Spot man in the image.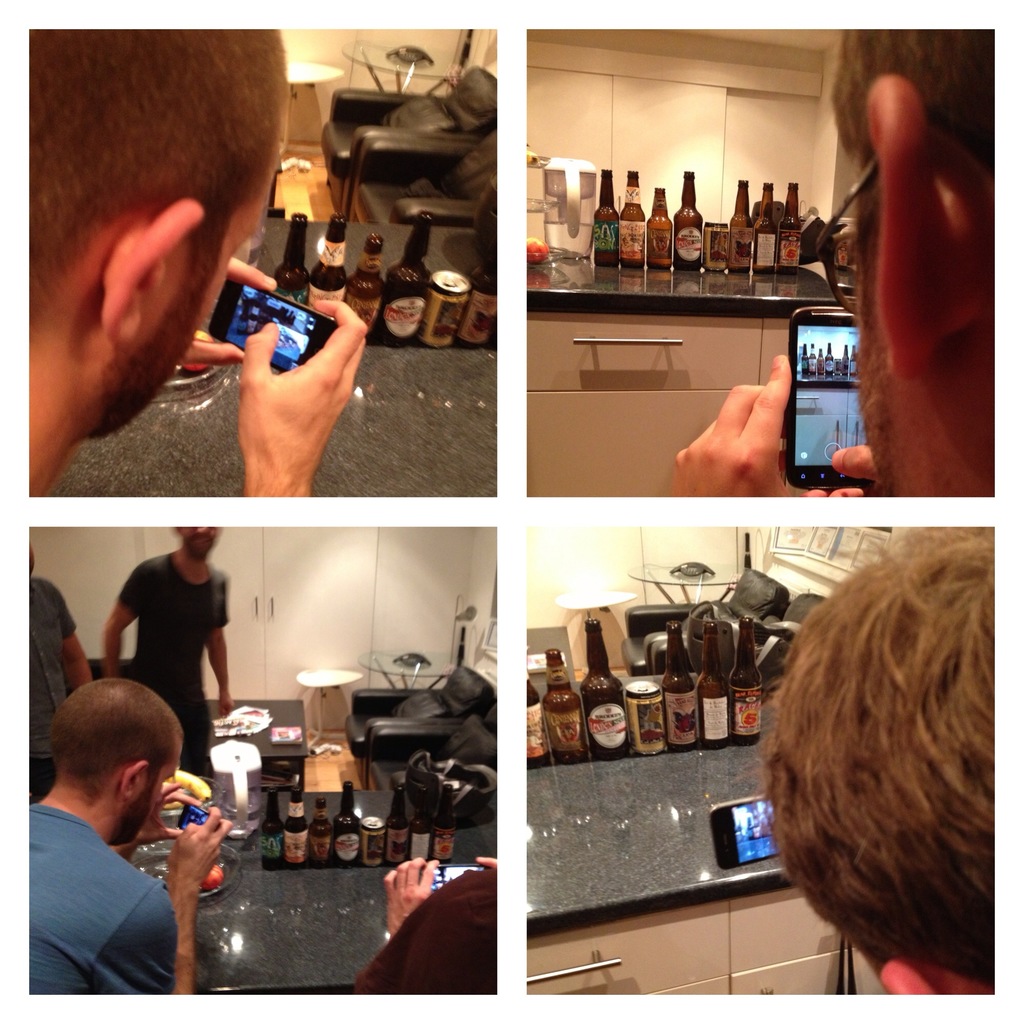
man found at x1=0, y1=532, x2=84, y2=707.
